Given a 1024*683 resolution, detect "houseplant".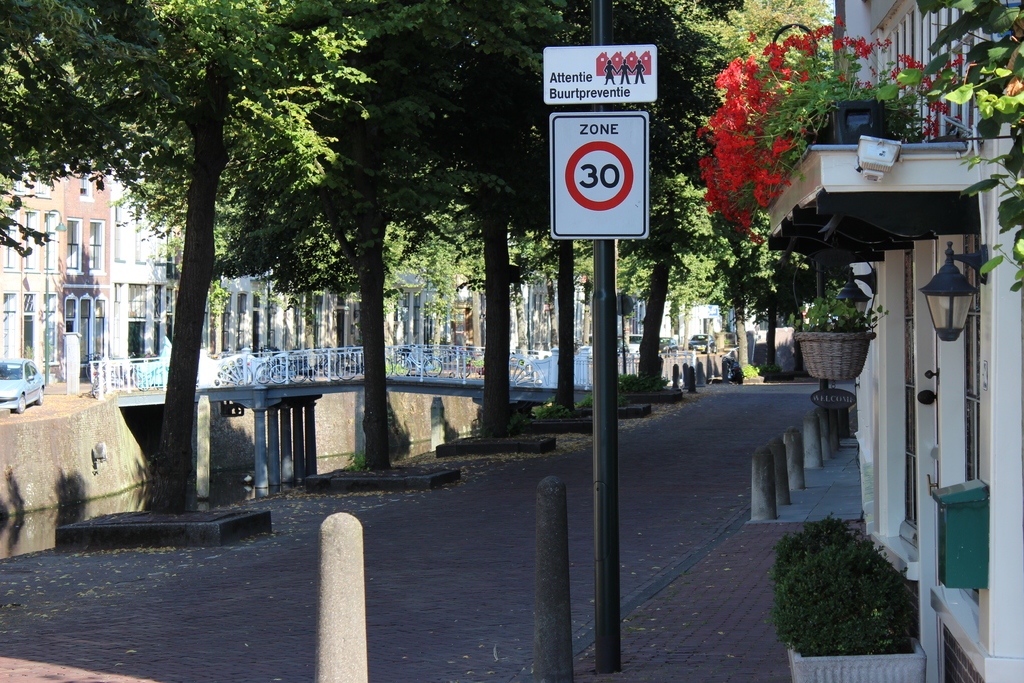
<box>761,527,909,652</box>.
